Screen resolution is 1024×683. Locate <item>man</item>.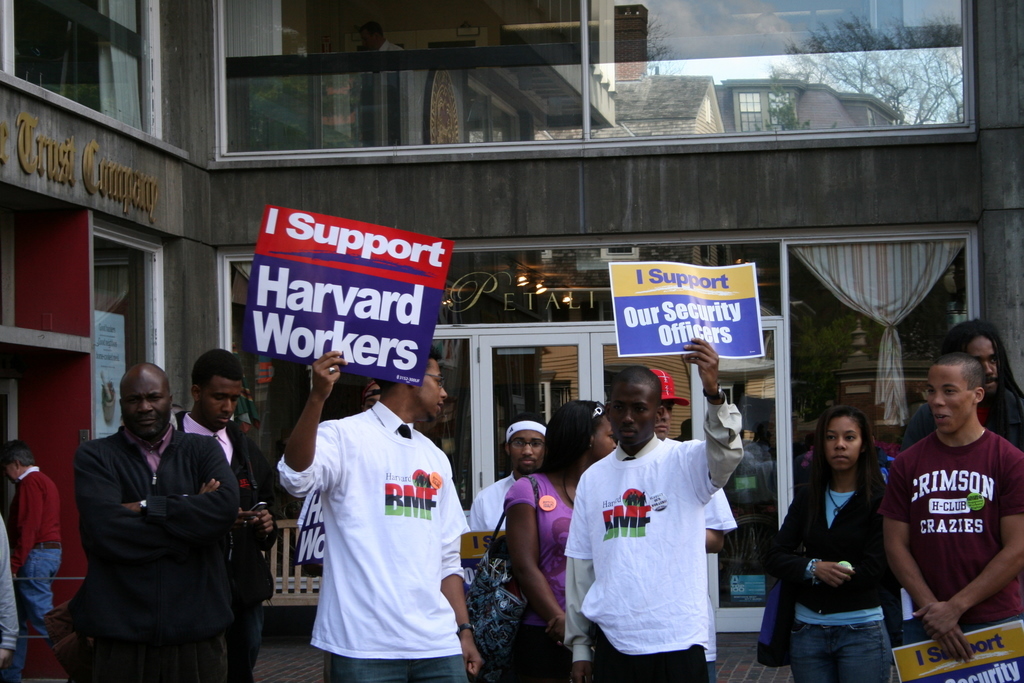
pyautogui.locateOnScreen(3, 436, 65, 641).
